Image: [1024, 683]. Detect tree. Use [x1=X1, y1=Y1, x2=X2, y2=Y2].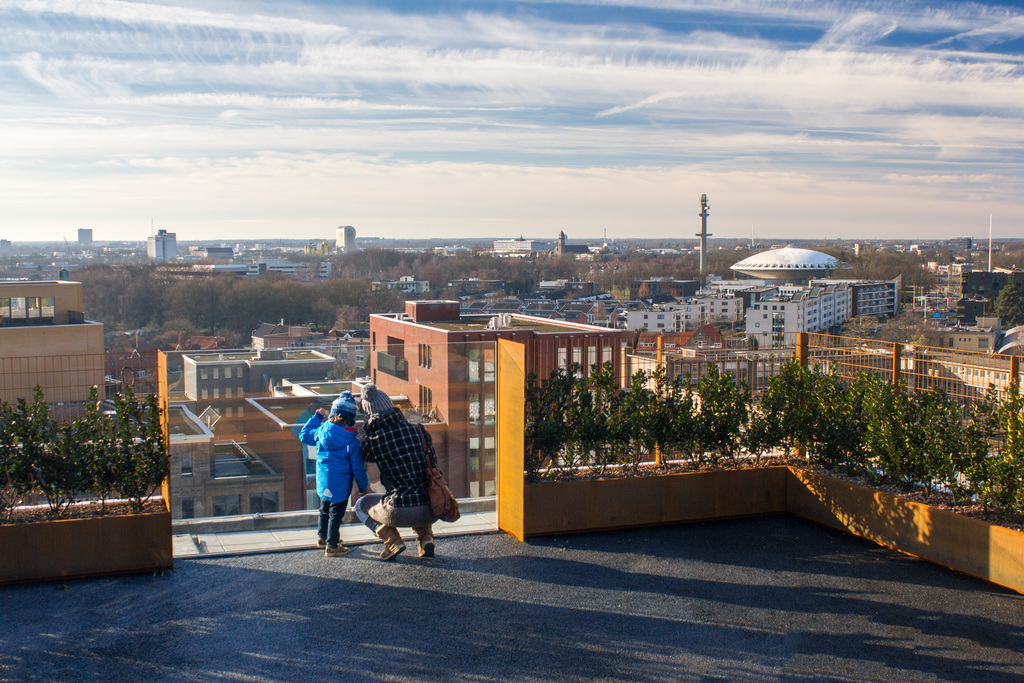
[x1=952, y1=296, x2=981, y2=325].
